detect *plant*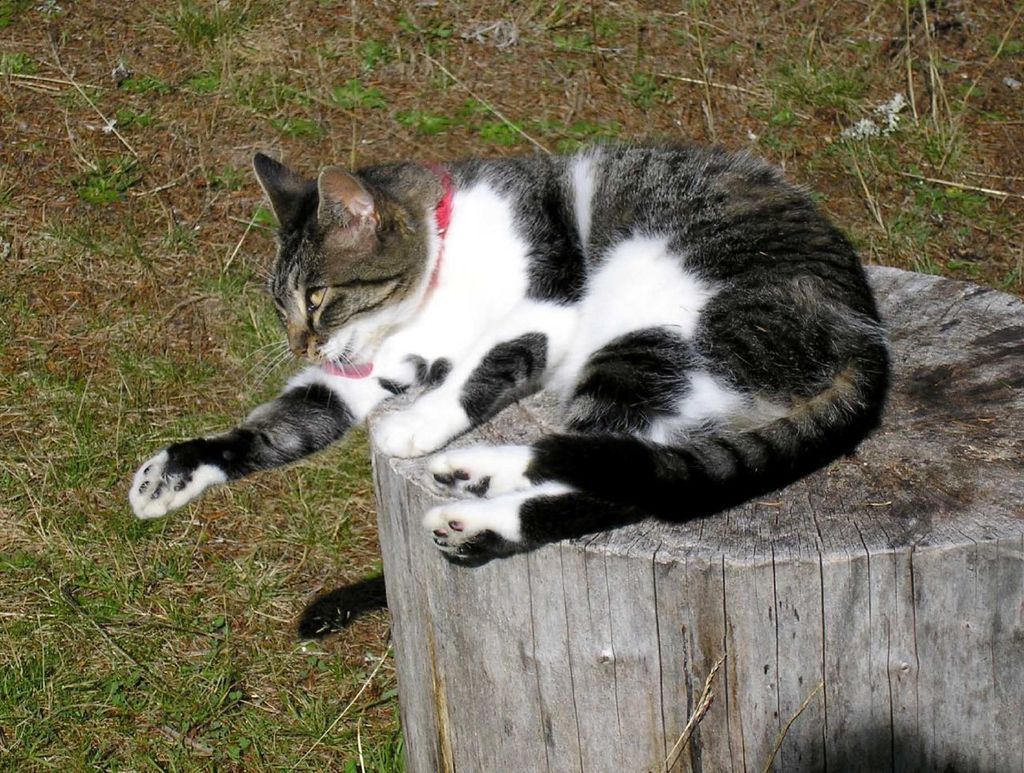
box=[160, 214, 206, 256]
